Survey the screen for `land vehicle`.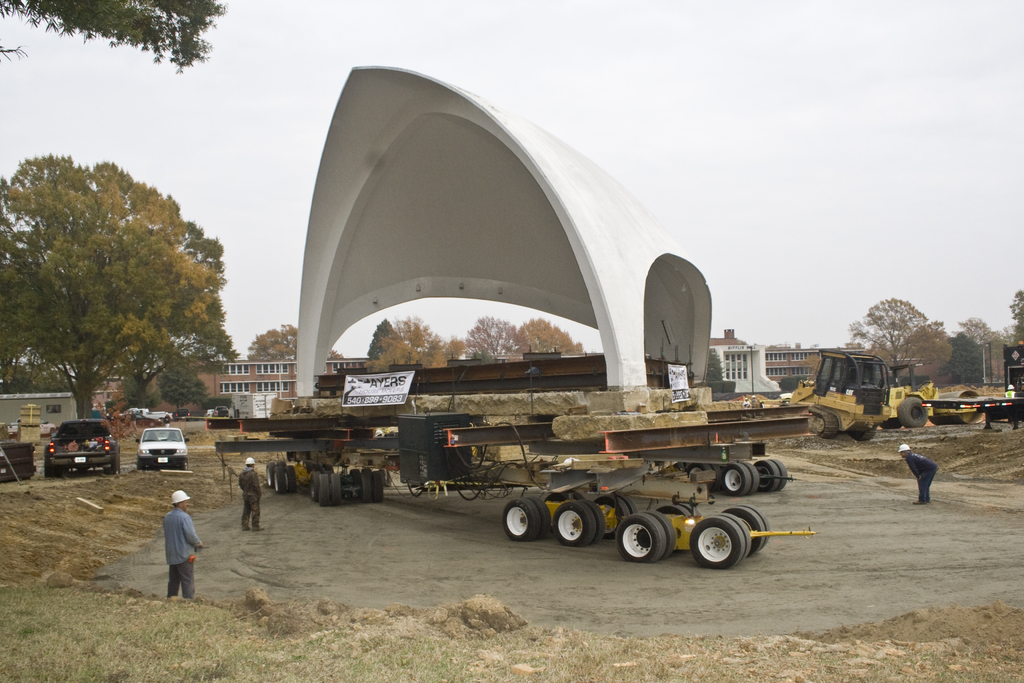
Survey found: (x1=202, y1=406, x2=212, y2=419).
